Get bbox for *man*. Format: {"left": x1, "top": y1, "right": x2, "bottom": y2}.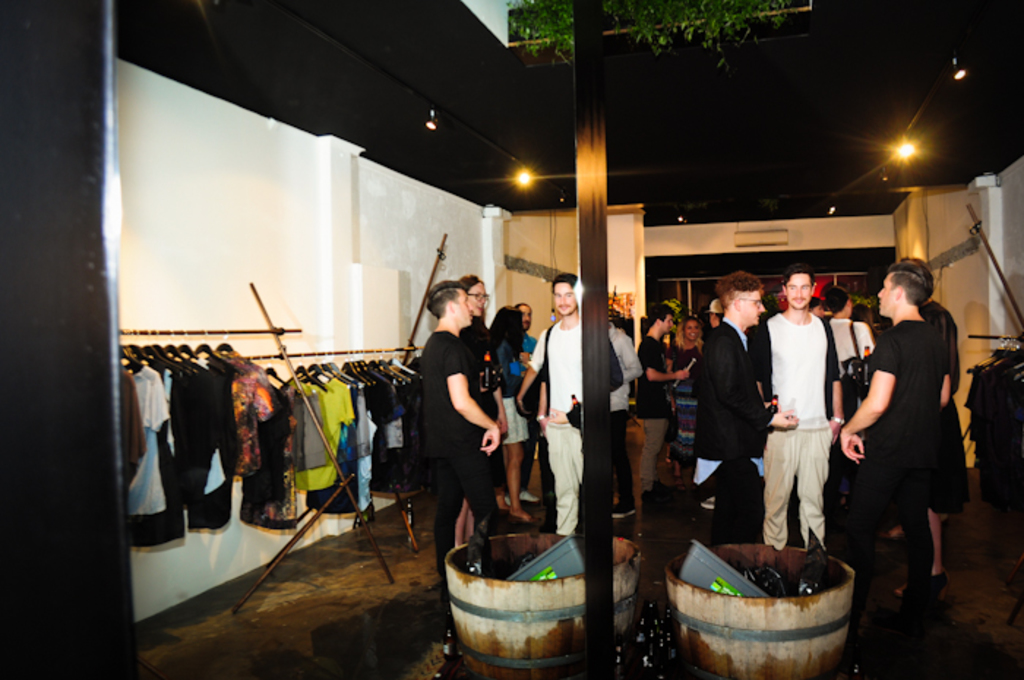
{"left": 851, "top": 253, "right": 976, "bottom": 600}.
